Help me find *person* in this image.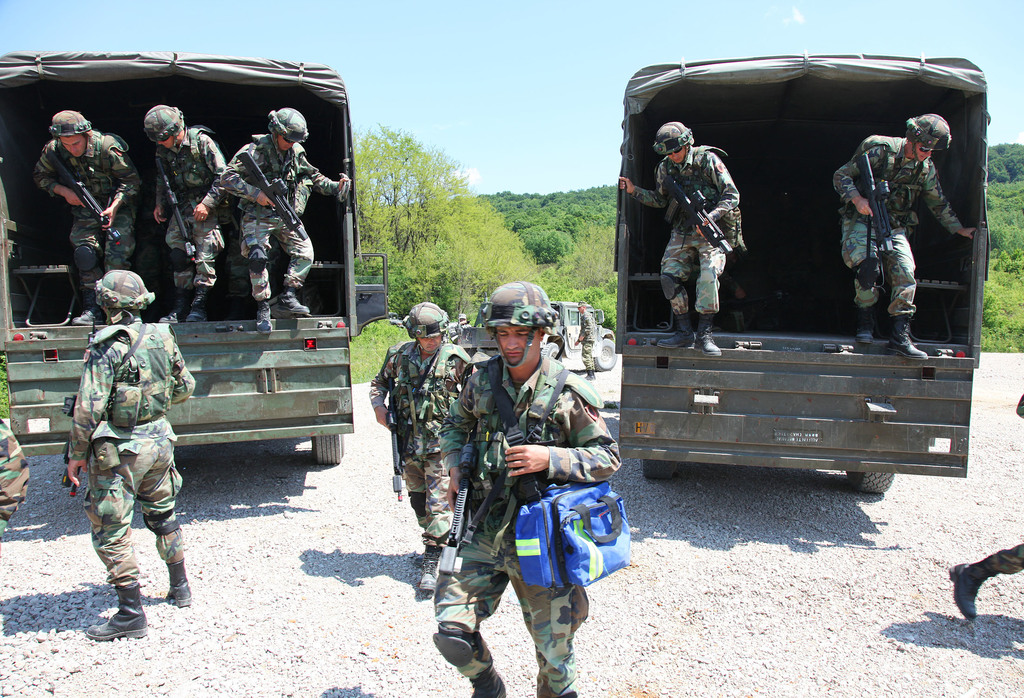
Found it: box=[61, 269, 198, 639].
